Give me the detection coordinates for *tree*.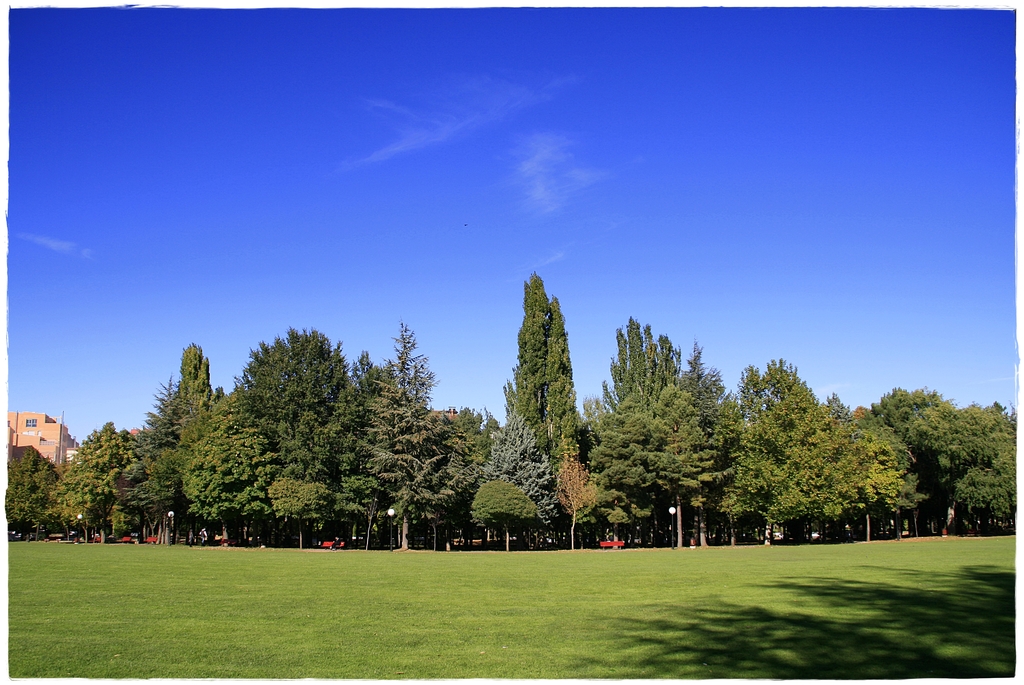
{"x1": 723, "y1": 353, "x2": 865, "y2": 549}.
